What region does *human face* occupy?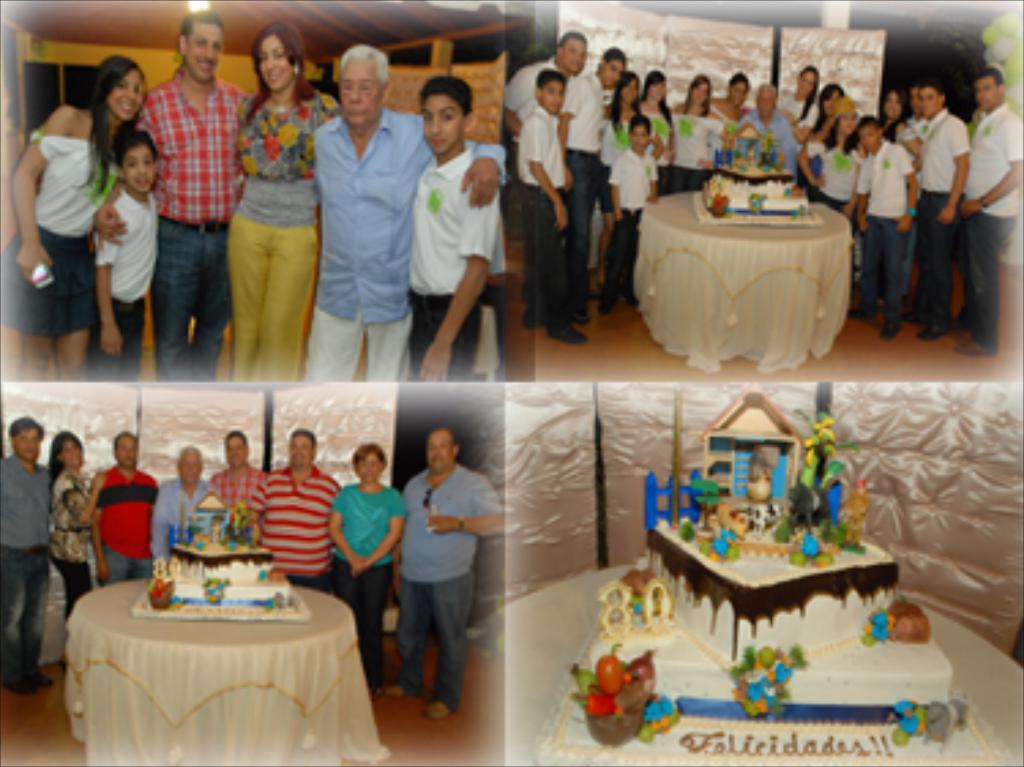
(254, 30, 292, 98).
